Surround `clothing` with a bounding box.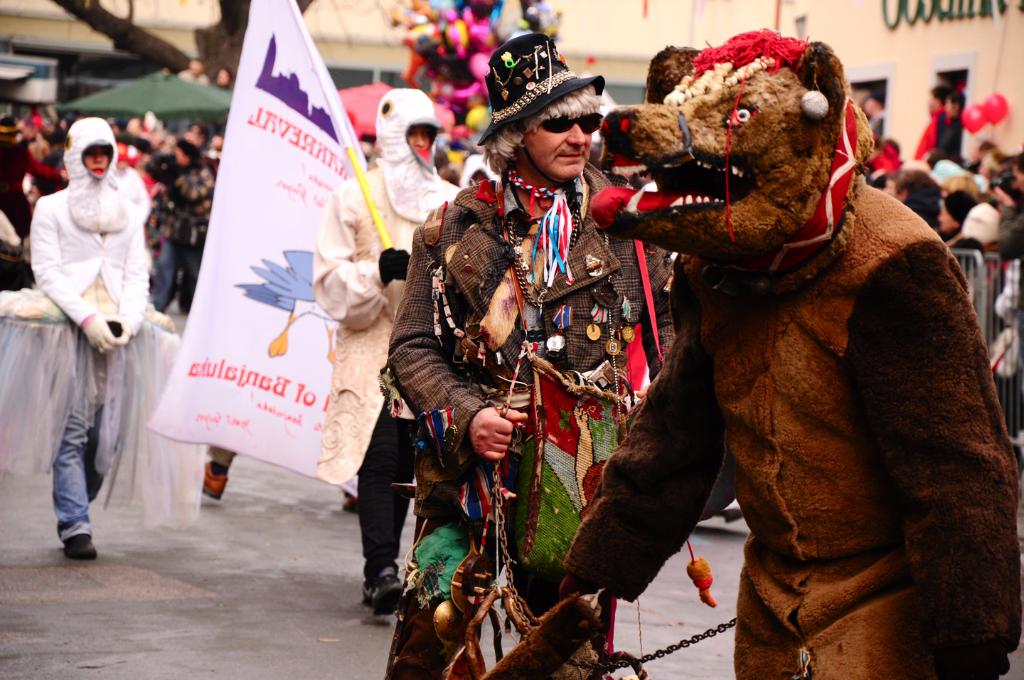
396 0 511 148.
